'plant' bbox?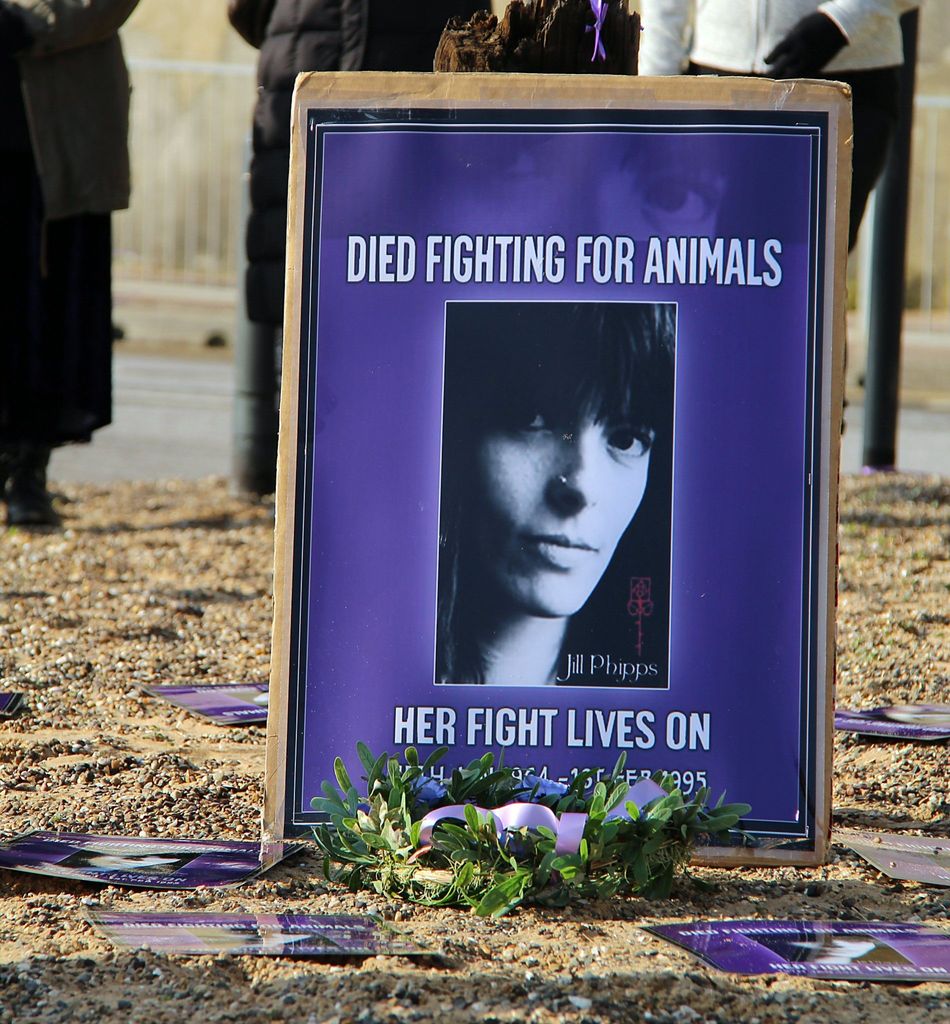
box(301, 737, 758, 917)
